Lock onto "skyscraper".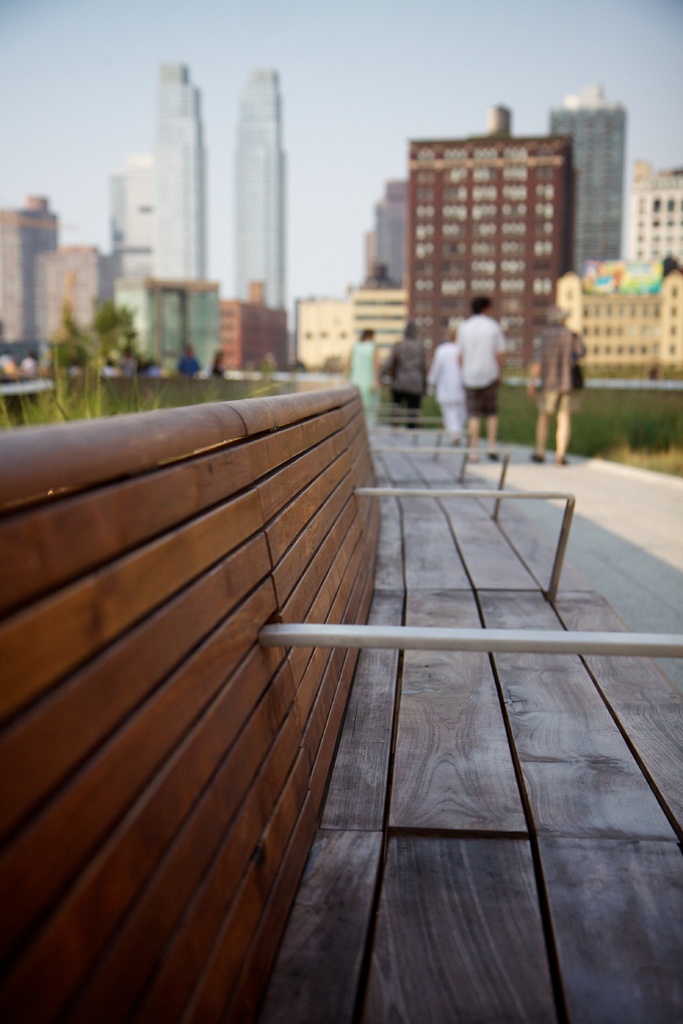
Locked: region(147, 56, 201, 284).
